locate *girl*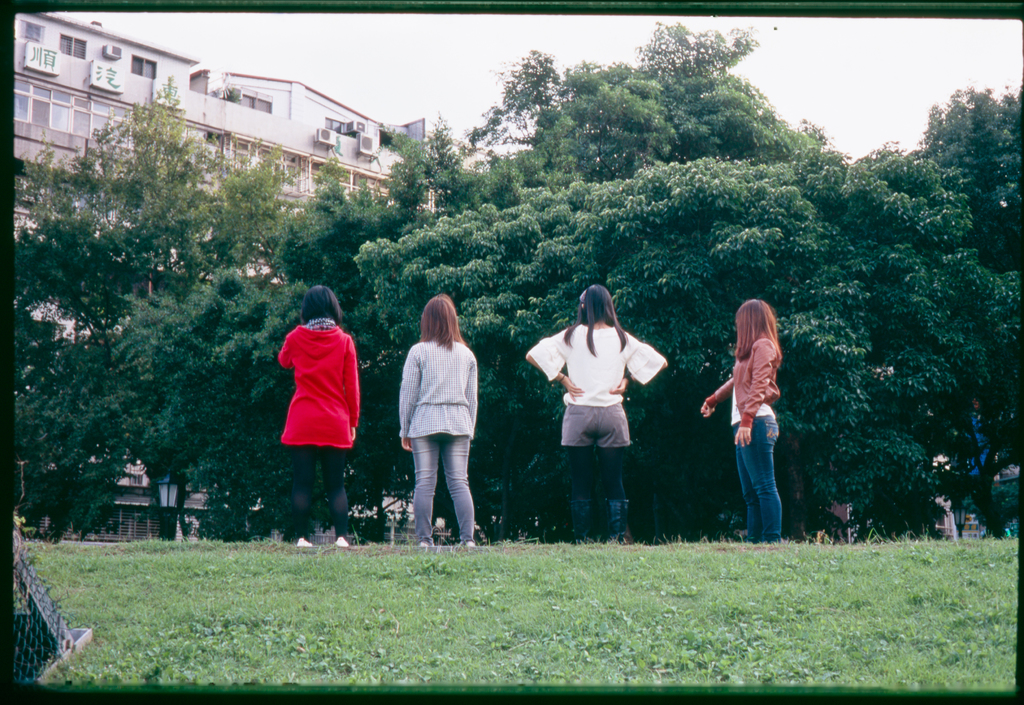
<region>283, 283, 360, 540</region>
